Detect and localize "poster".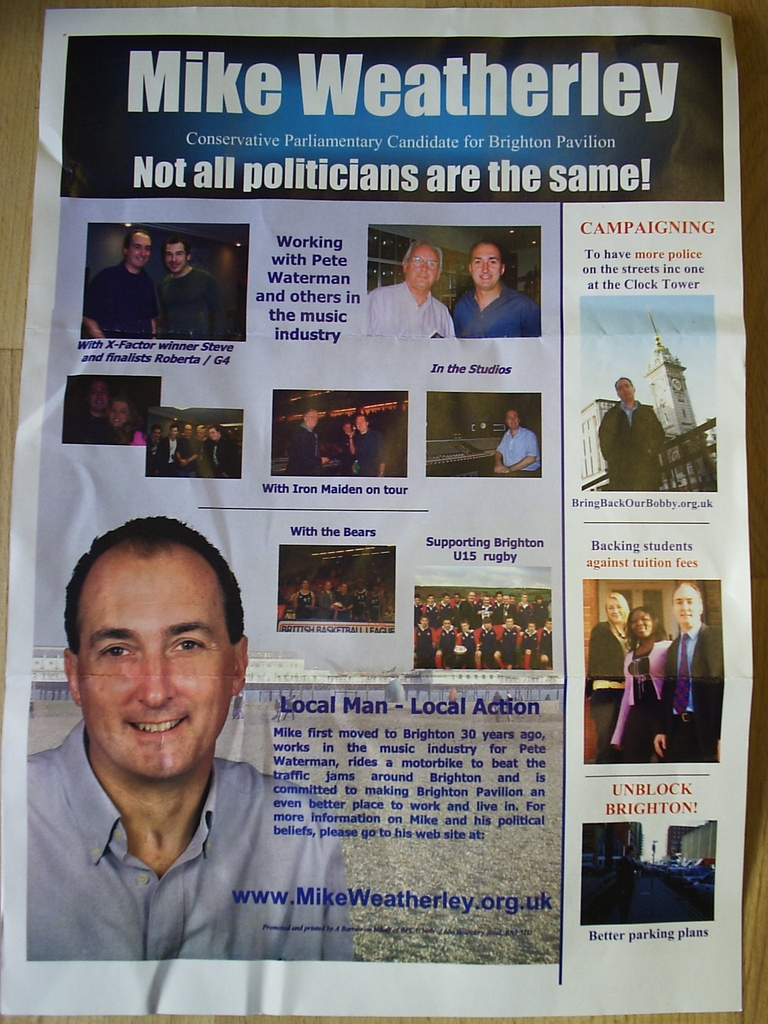
Localized at 0, 3, 754, 1020.
